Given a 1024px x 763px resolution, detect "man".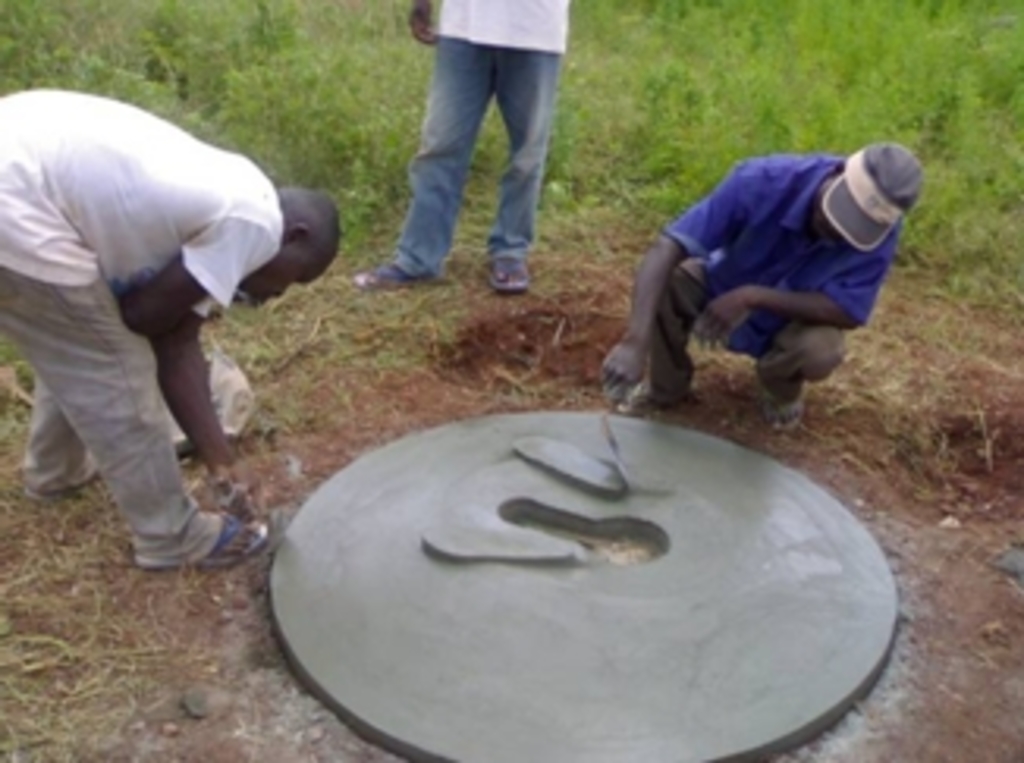
left=594, top=141, right=933, bottom=414.
